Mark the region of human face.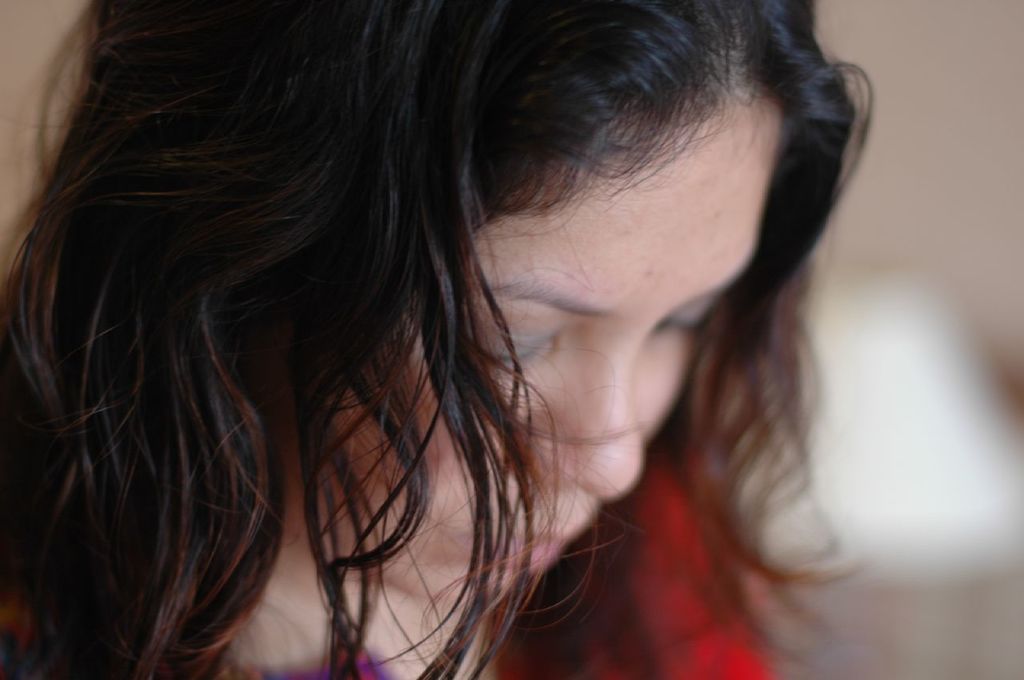
Region: 283/98/779/610.
